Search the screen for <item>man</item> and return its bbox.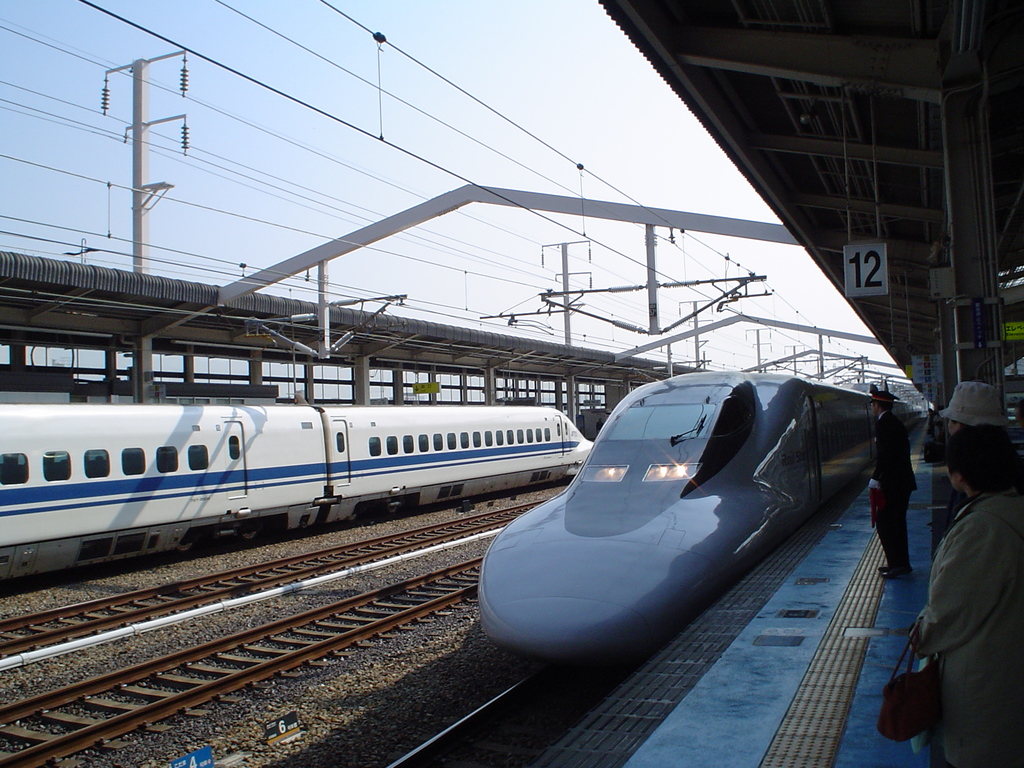
Found: 865:390:916:584.
